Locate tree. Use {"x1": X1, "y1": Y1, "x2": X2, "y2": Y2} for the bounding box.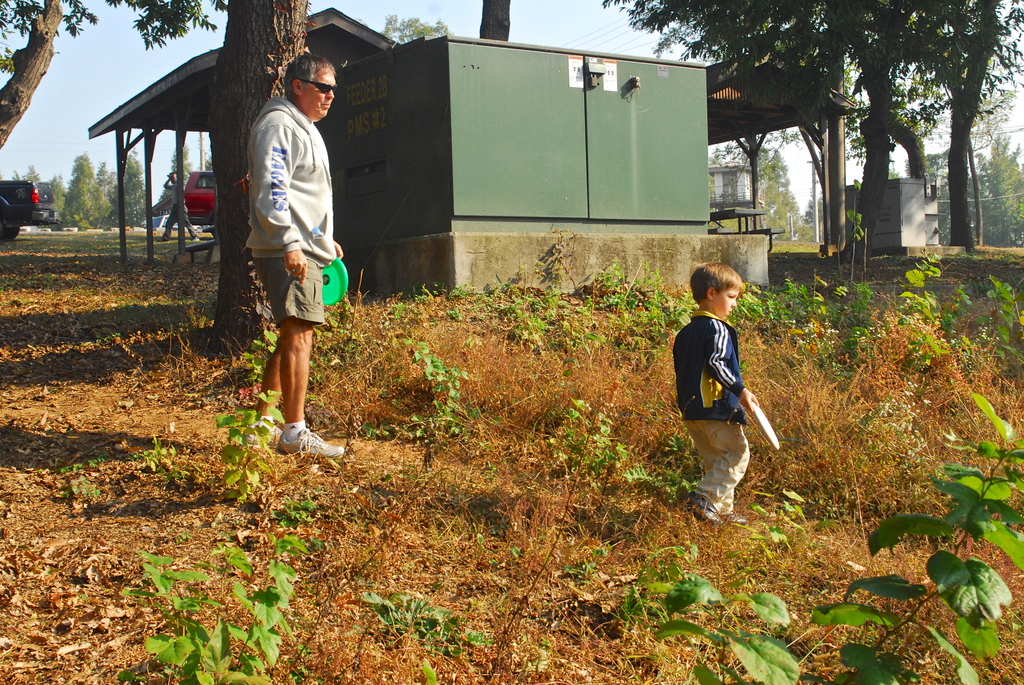
{"x1": 214, "y1": 5, "x2": 310, "y2": 356}.
